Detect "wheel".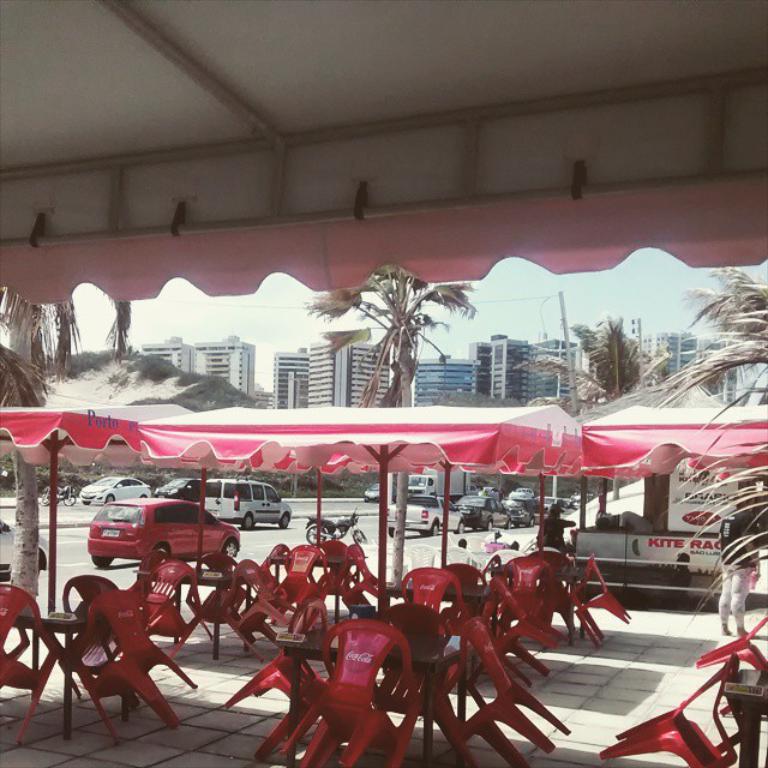
Detected at 34:496:48:504.
